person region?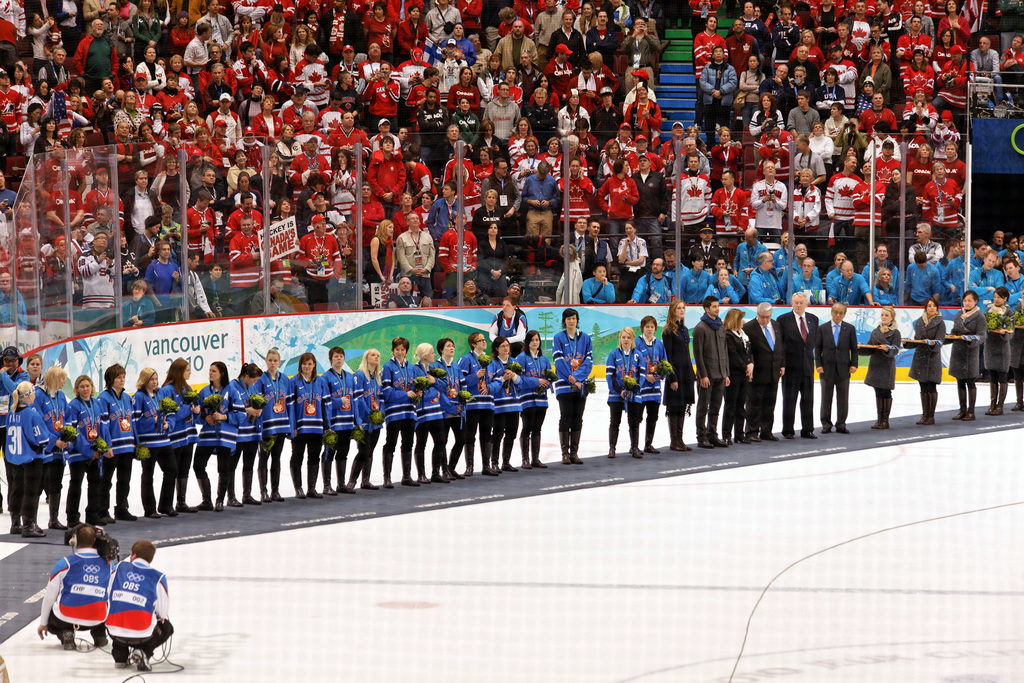
pyautogui.locateOnScreen(817, 297, 862, 440)
